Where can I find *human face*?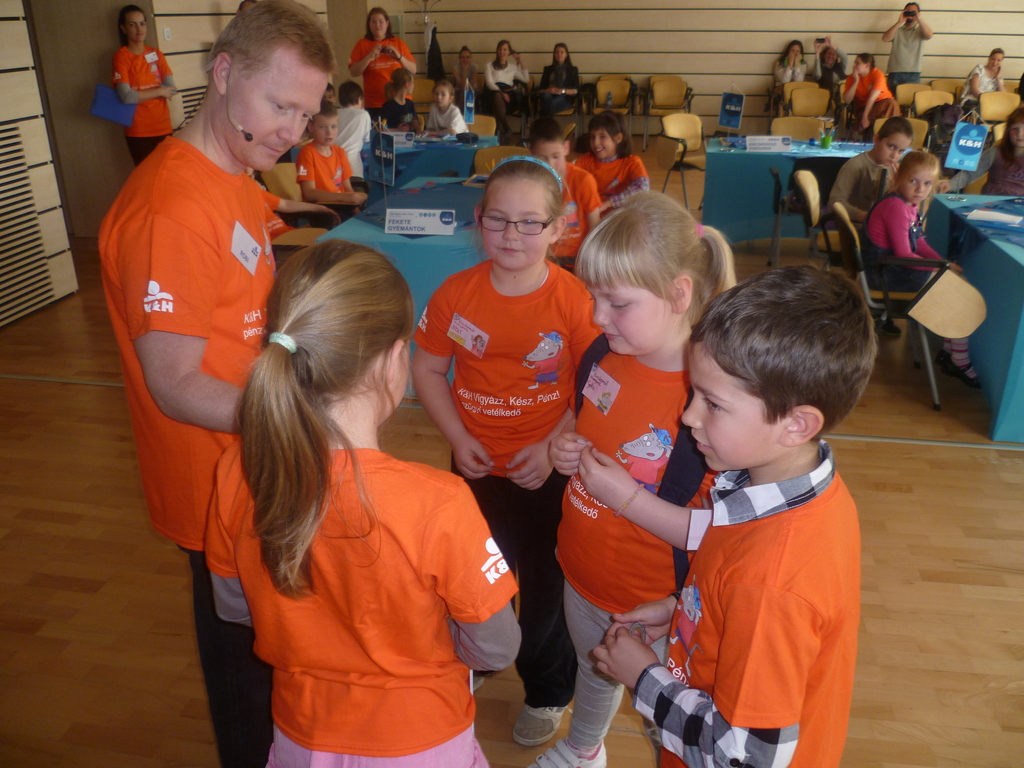
You can find it at region(853, 58, 867, 74).
